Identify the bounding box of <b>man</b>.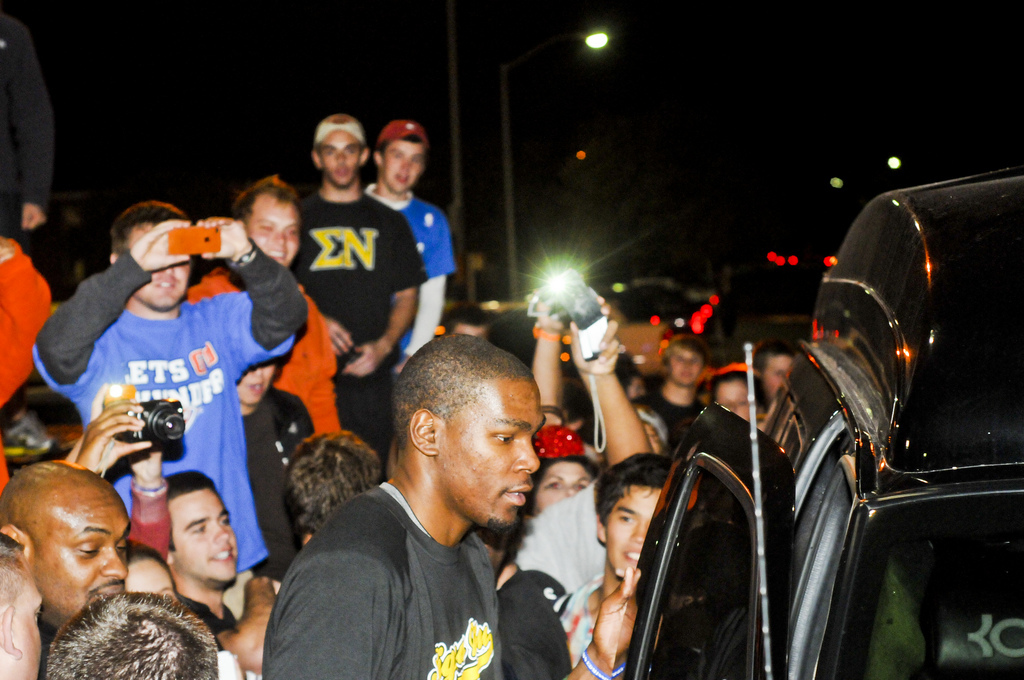
[left=289, top=113, right=424, bottom=465].
